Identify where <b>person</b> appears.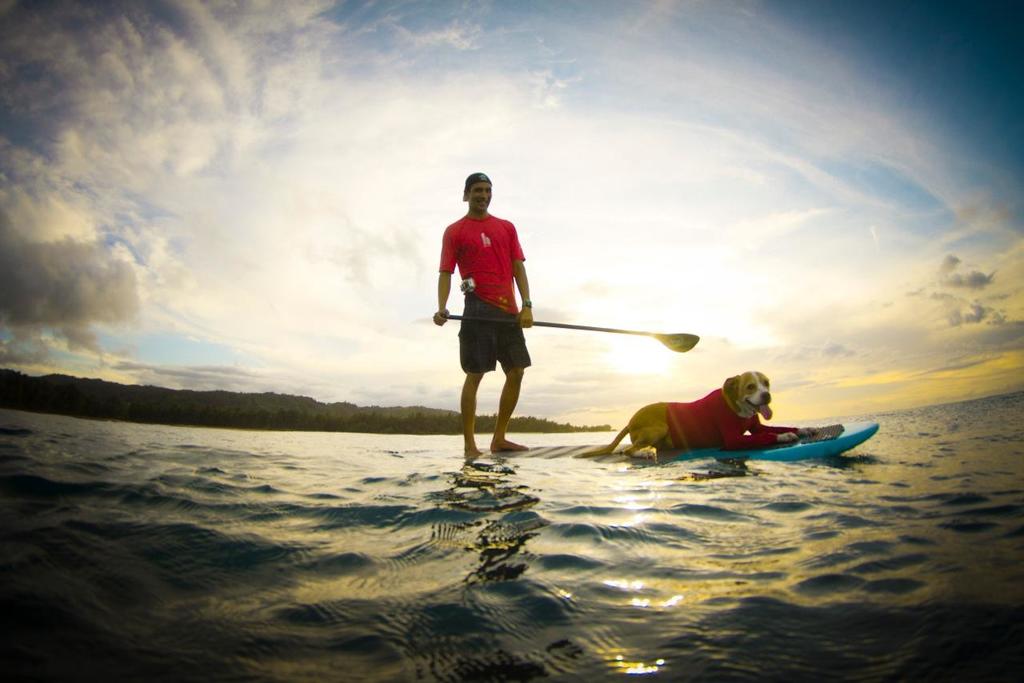
Appears at l=438, t=175, r=544, b=462.
